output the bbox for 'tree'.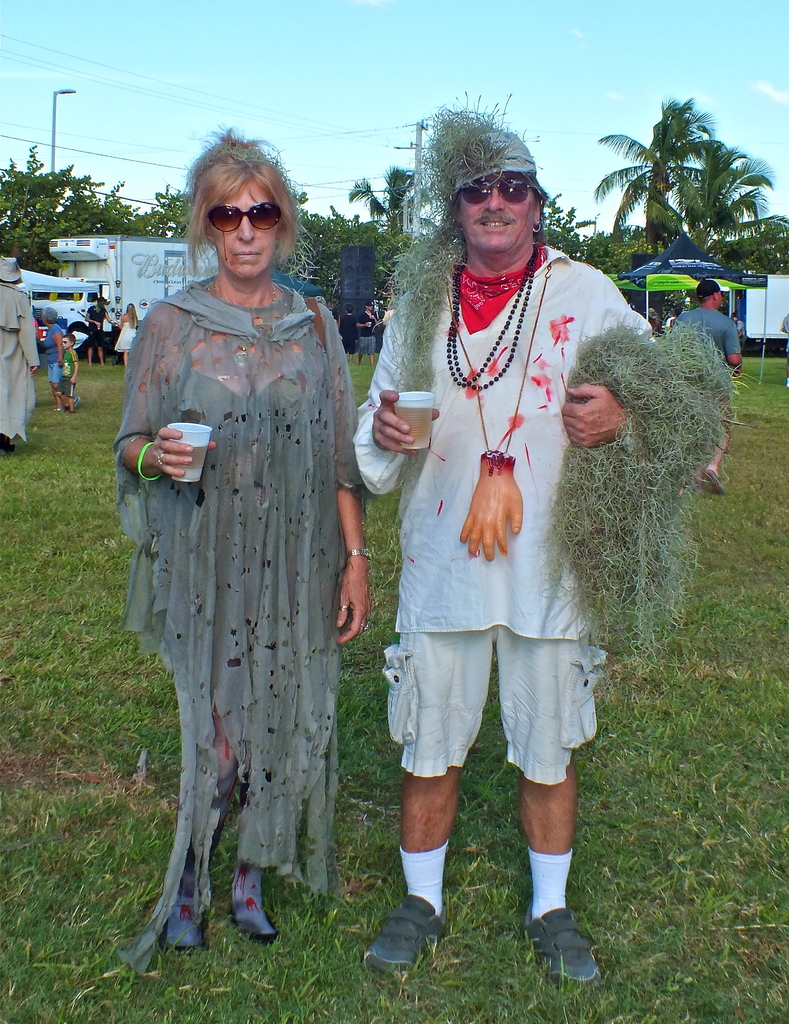
l=344, t=169, r=404, b=271.
